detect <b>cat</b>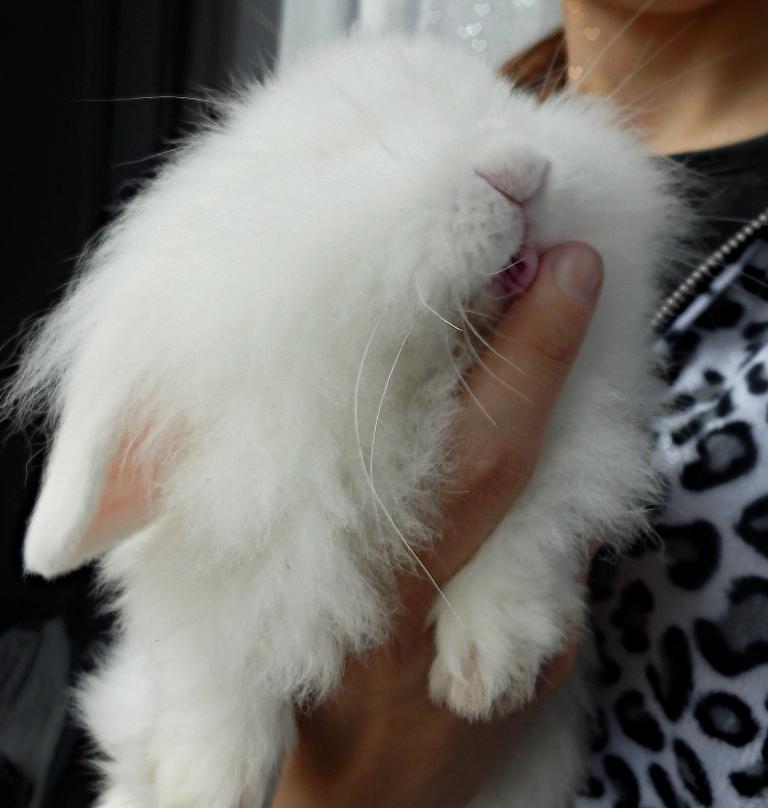
0,0,766,807
